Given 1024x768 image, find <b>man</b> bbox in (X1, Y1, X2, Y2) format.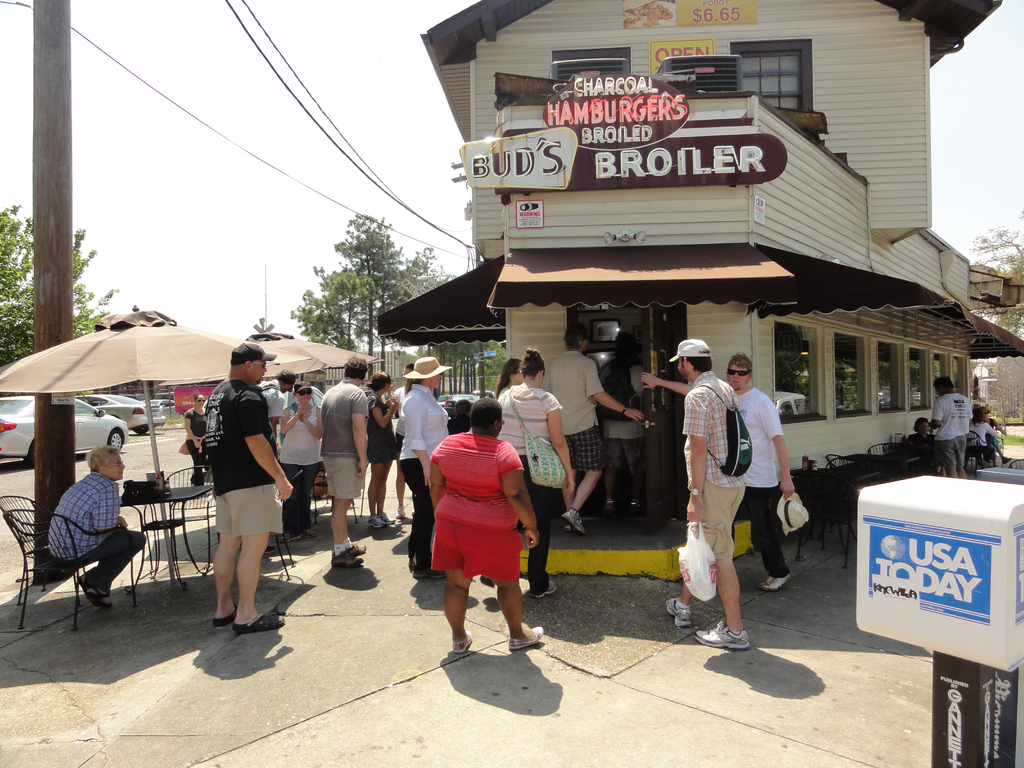
(259, 369, 298, 438).
